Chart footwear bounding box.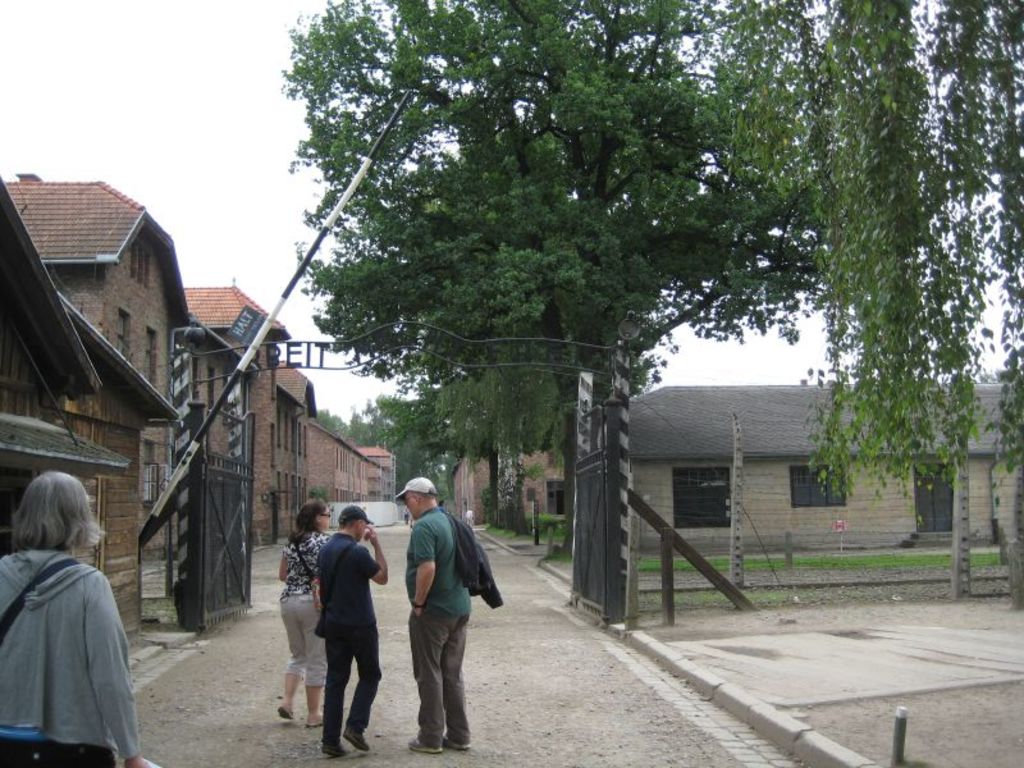
Charted: 340/727/374/756.
